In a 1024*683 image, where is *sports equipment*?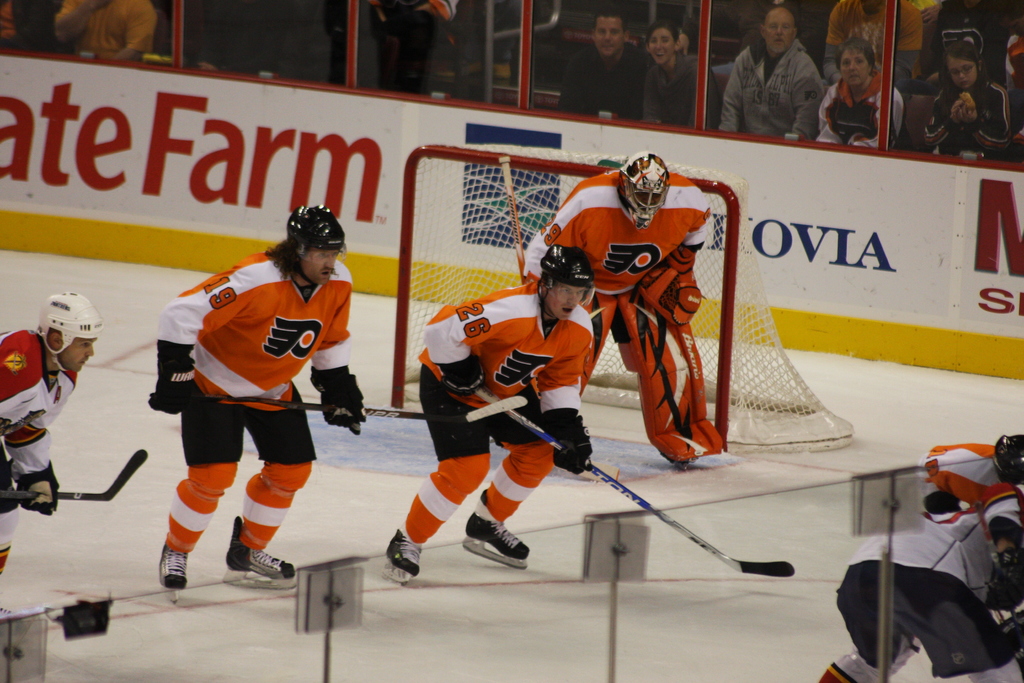
(150, 343, 203, 416).
